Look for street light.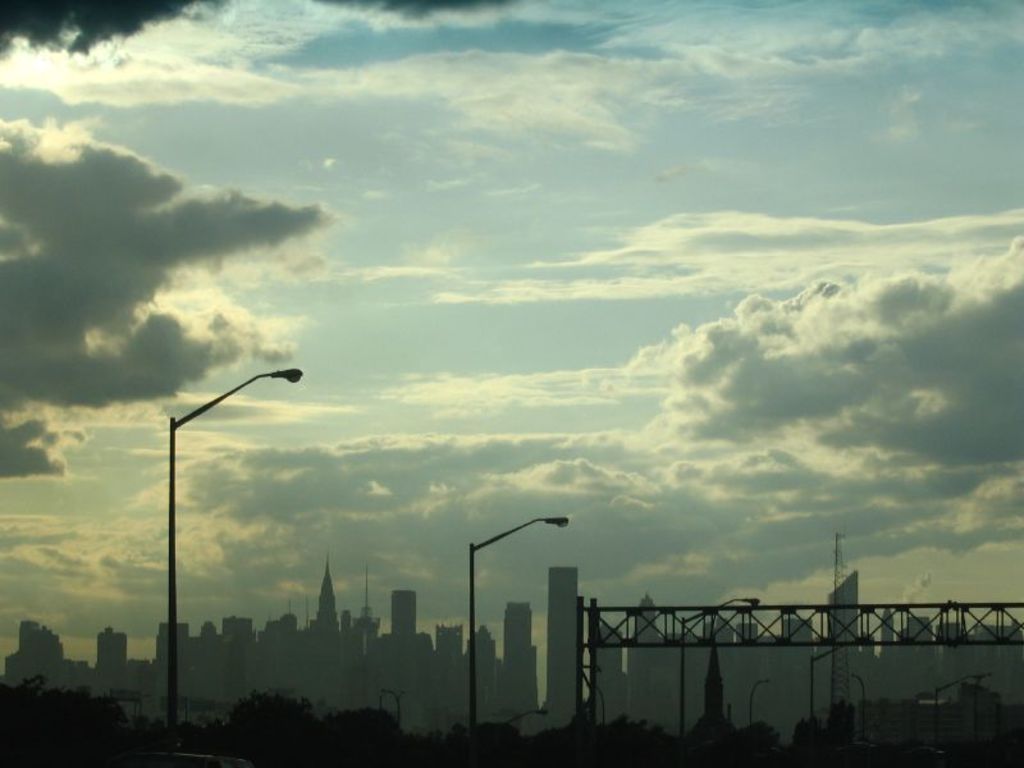
Found: box=[970, 671, 992, 745].
